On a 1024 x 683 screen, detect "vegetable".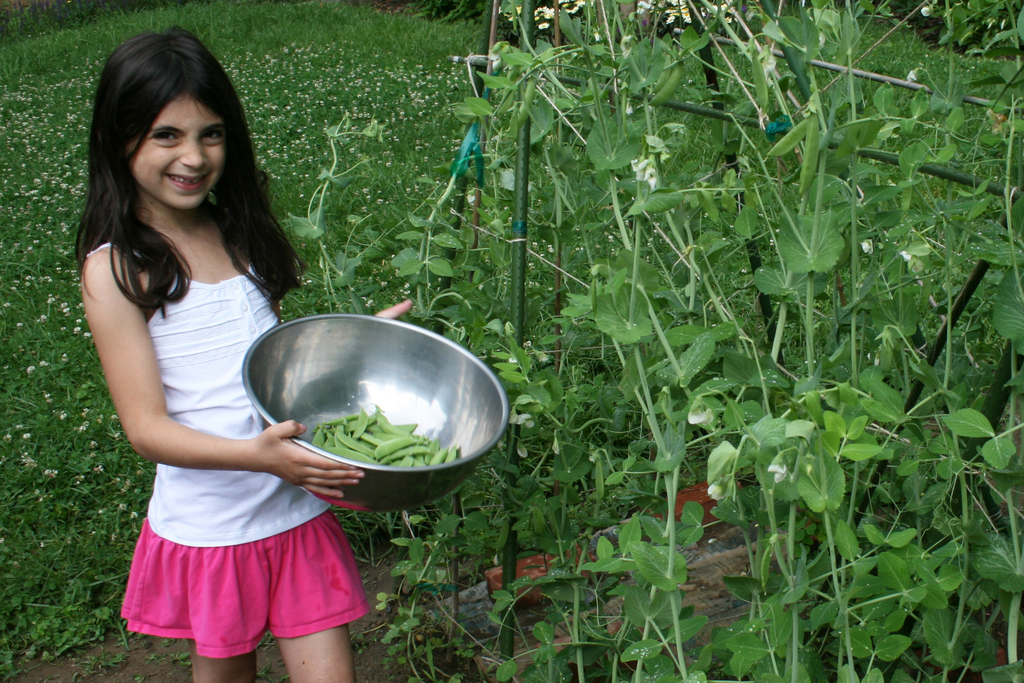
rect(800, 115, 824, 202).
